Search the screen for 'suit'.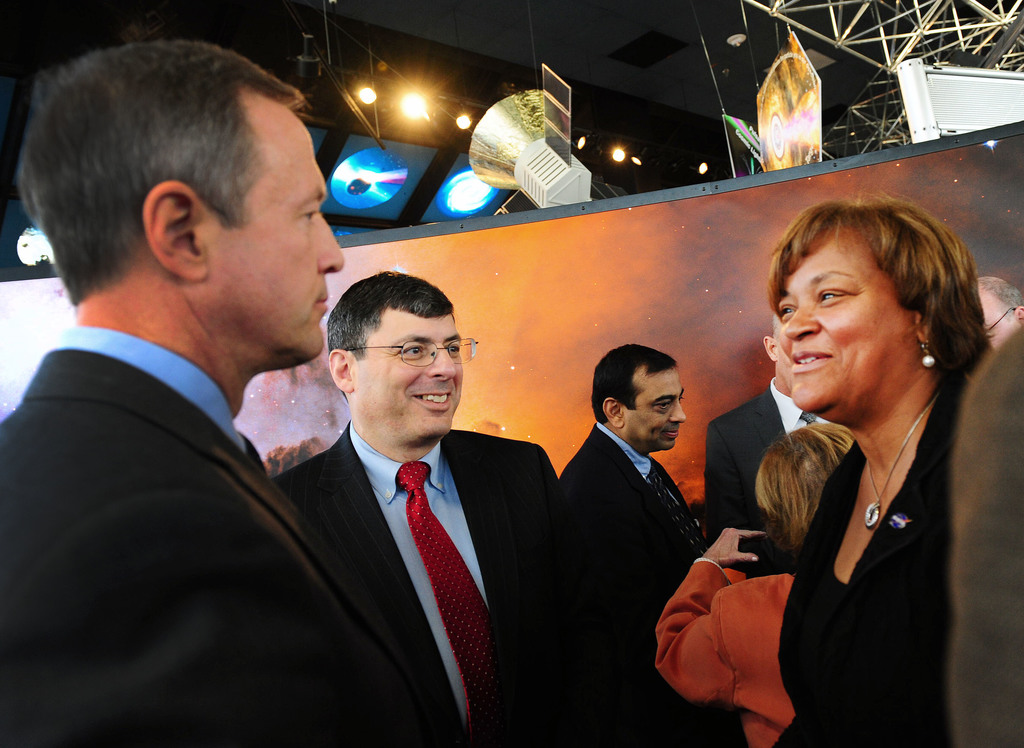
Found at detection(262, 321, 548, 735).
